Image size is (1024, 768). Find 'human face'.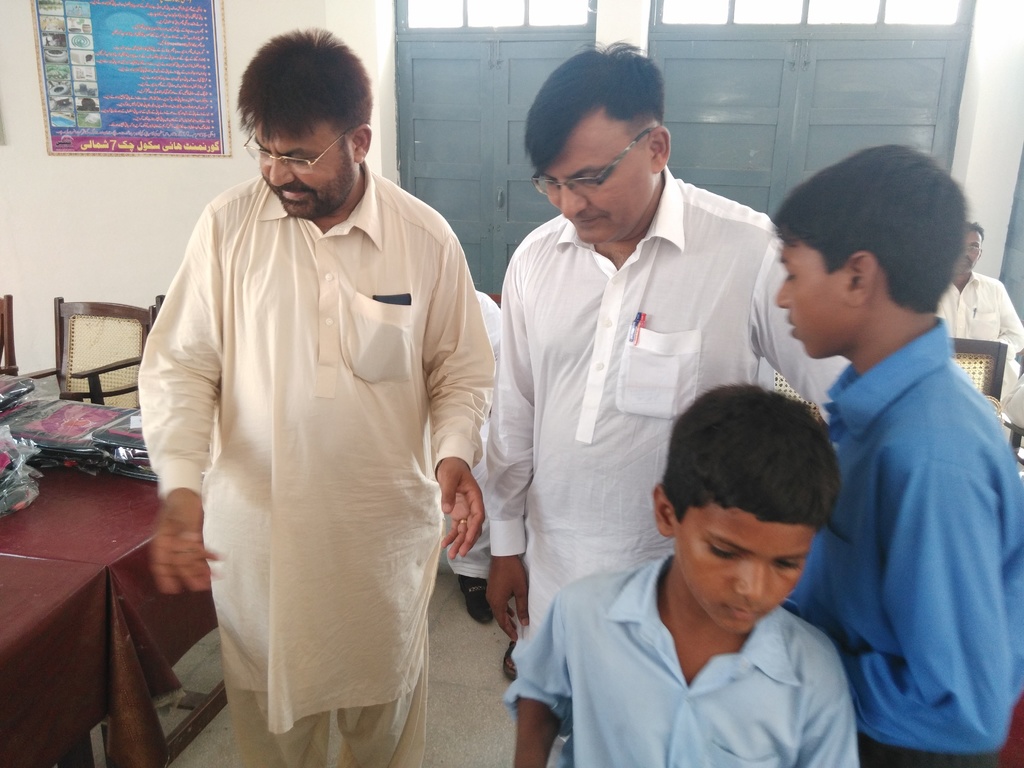
box=[674, 503, 819, 634].
